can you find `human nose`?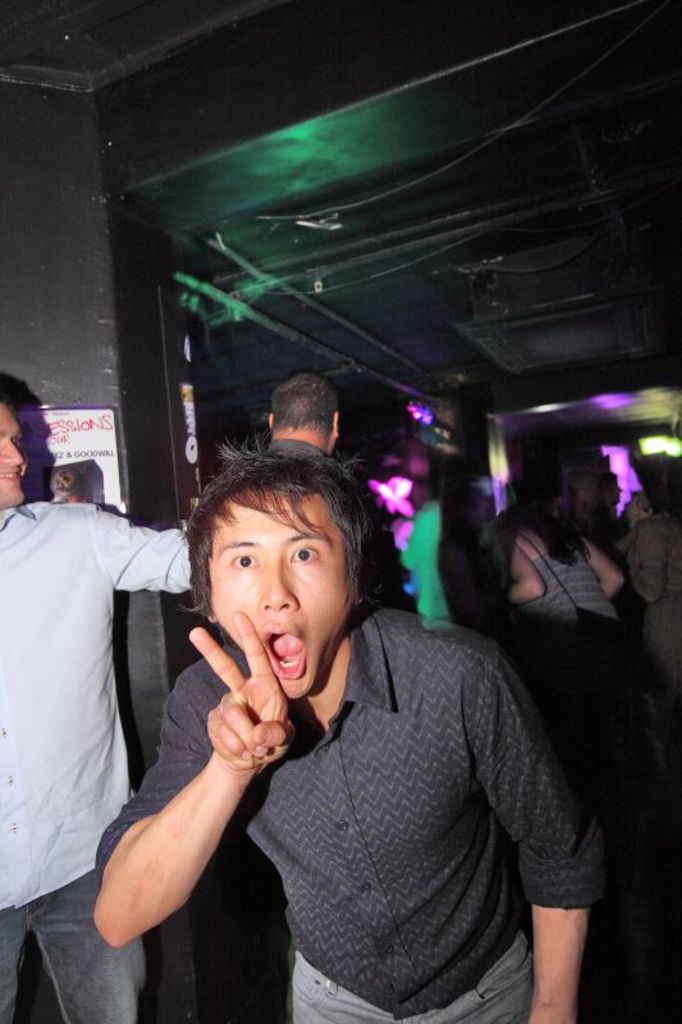
Yes, bounding box: <box>260,557,299,612</box>.
